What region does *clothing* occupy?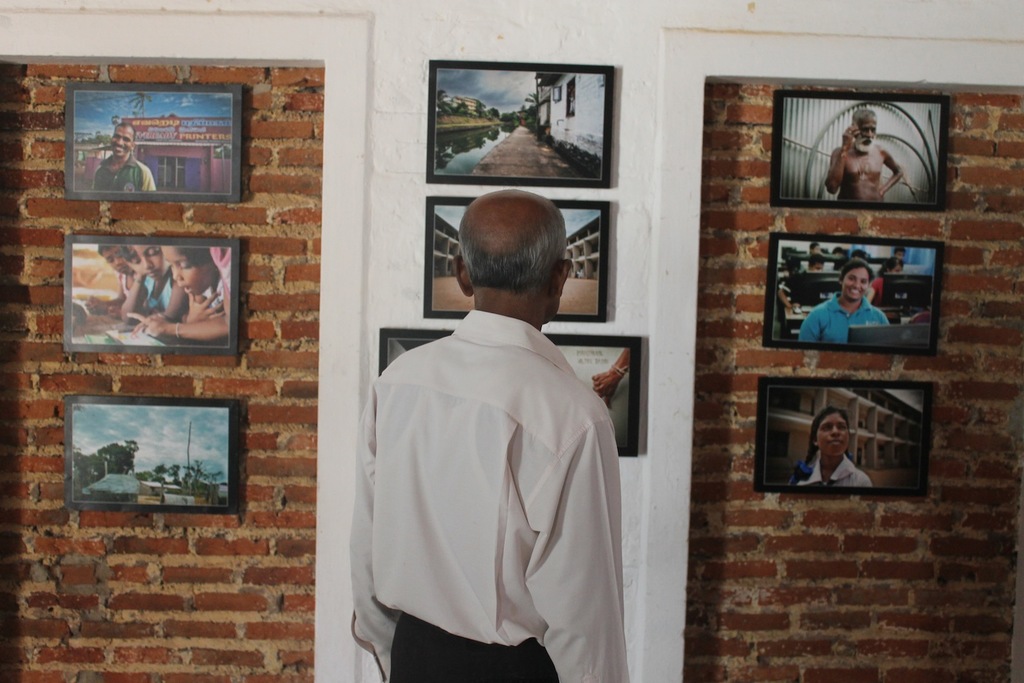
(349,305,631,682).
